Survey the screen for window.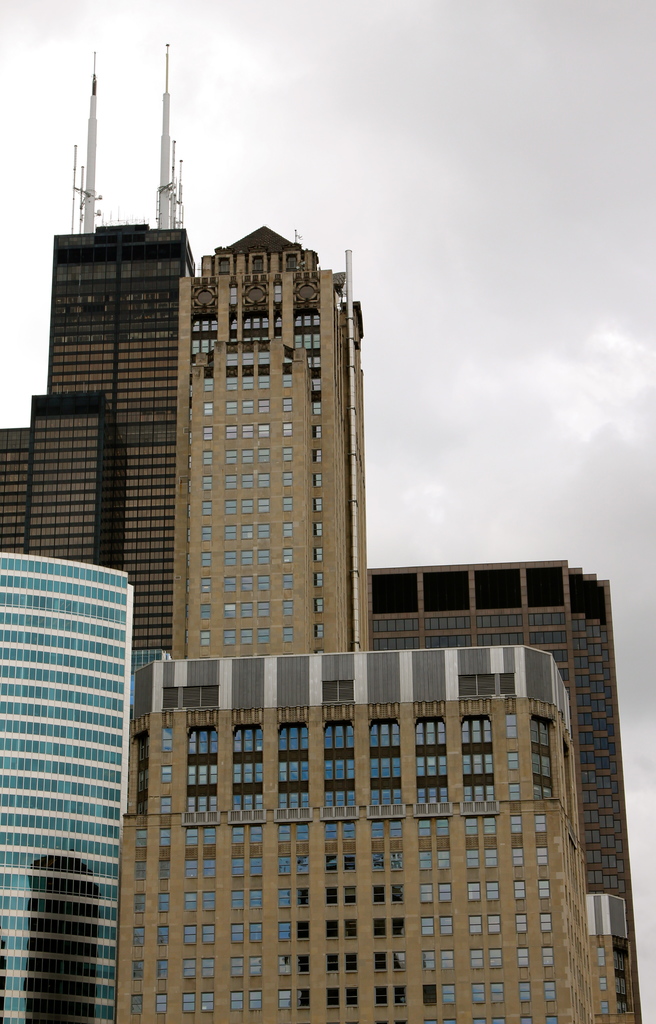
Survey found: {"x1": 514, "y1": 847, "x2": 533, "y2": 868}.
